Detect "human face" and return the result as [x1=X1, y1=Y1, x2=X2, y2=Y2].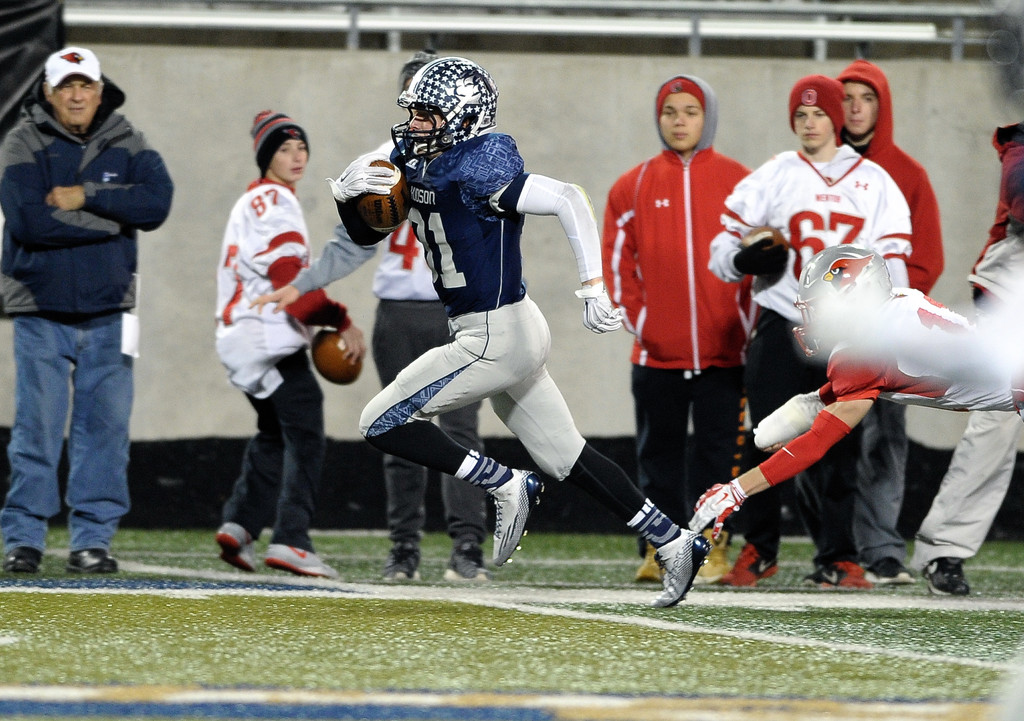
[x1=659, y1=92, x2=699, y2=150].
